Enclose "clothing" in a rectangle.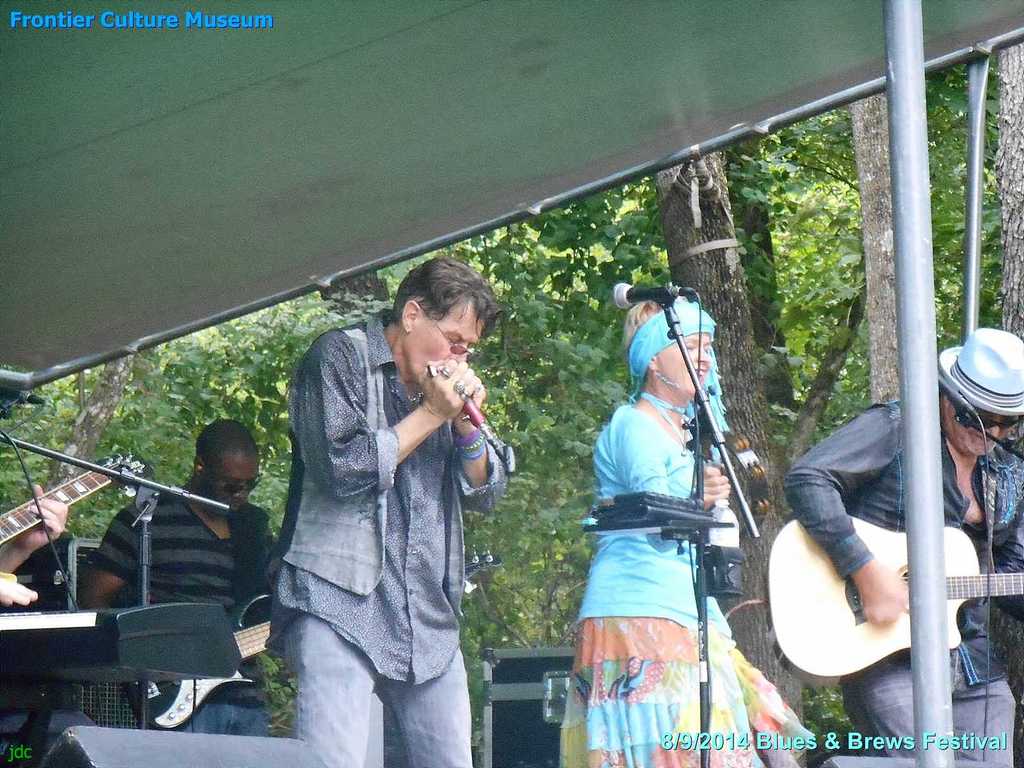
<region>92, 487, 276, 732</region>.
